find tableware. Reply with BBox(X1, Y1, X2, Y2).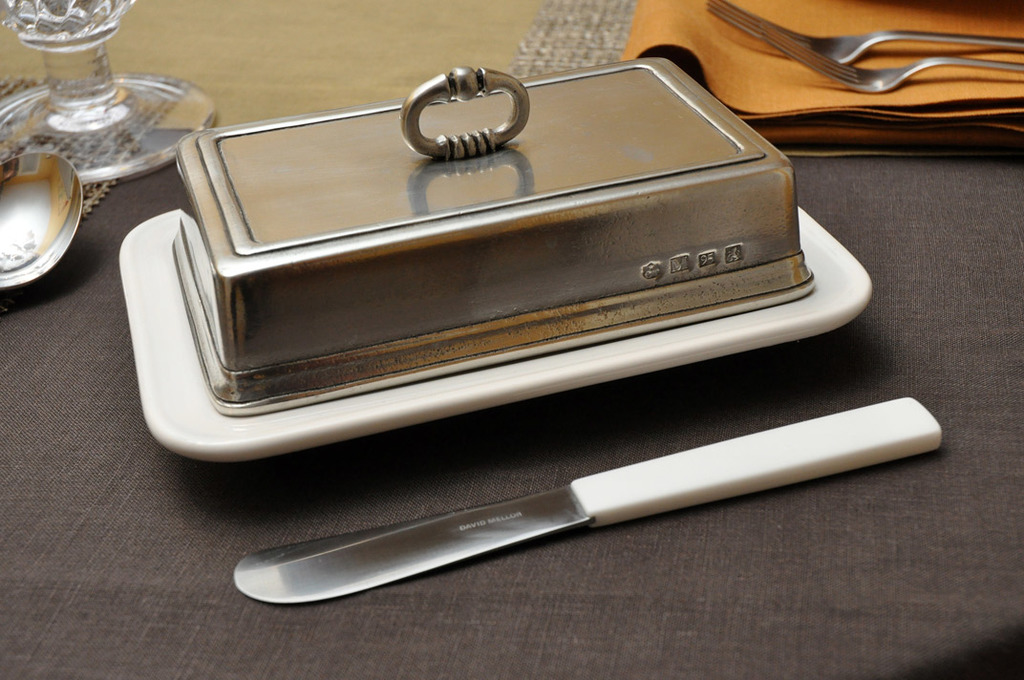
BBox(237, 397, 944, 602).
